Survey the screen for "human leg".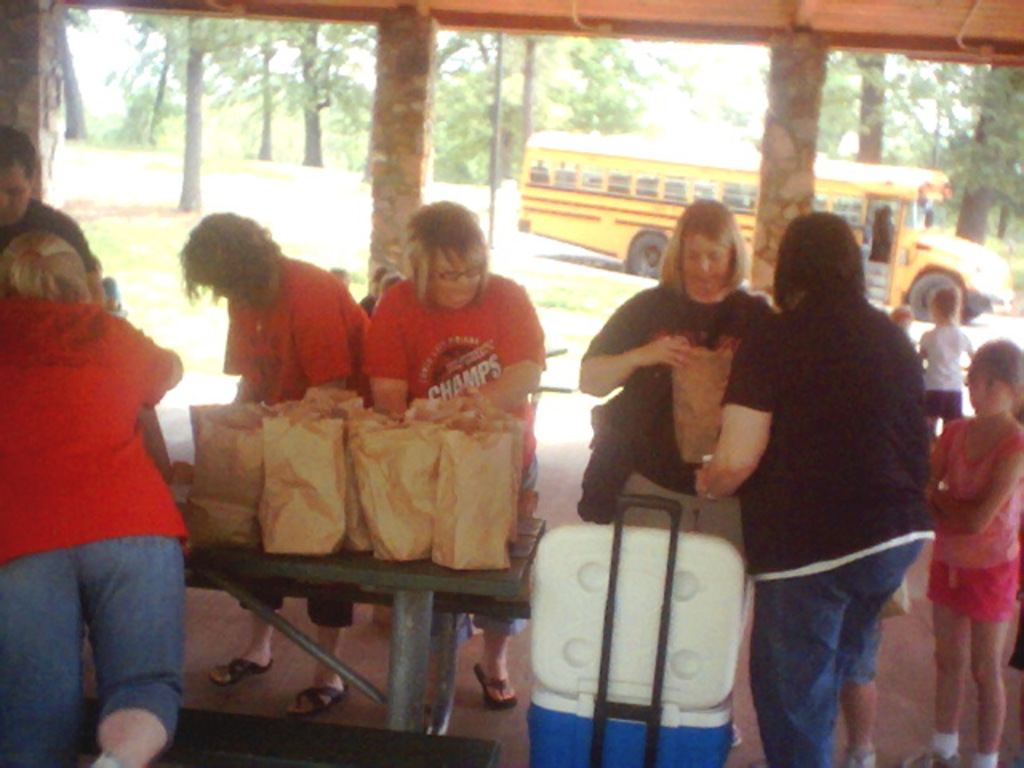
Survey found: <box>0,499,86,766</box>.
